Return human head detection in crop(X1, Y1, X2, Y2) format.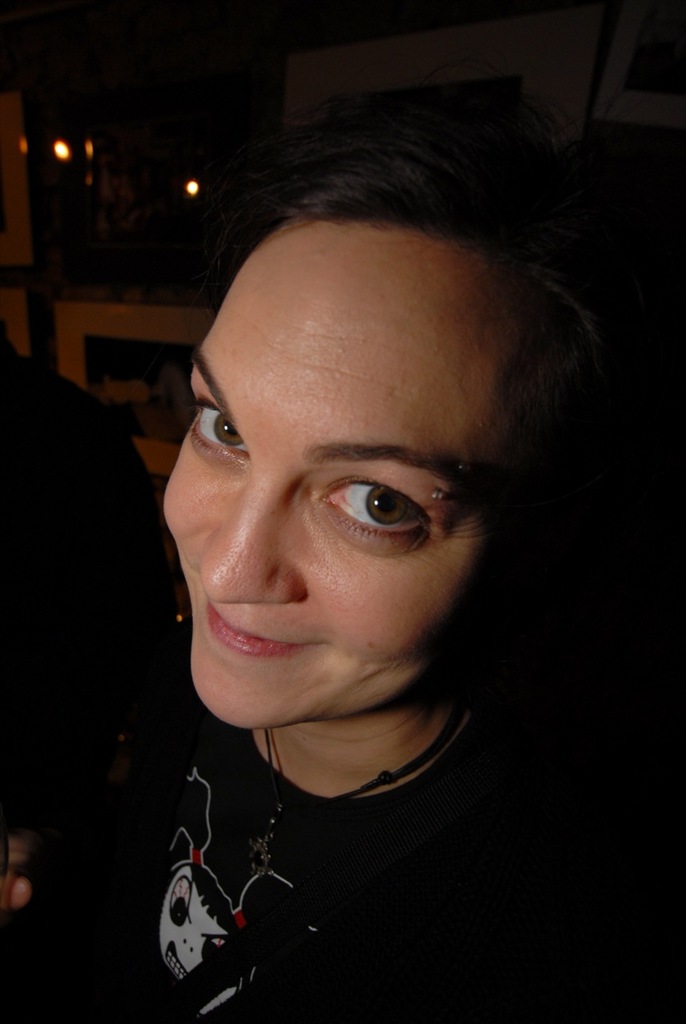
crop(187, 113, 585, 644).
